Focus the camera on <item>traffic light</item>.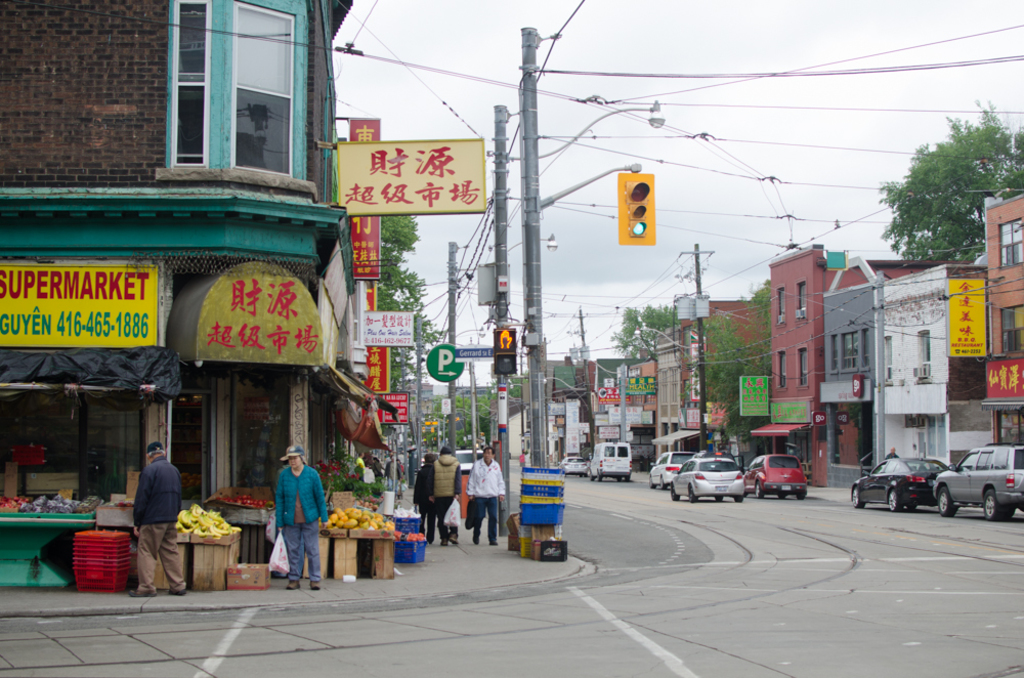
Focus region: region(616, 169, 657, 250).
